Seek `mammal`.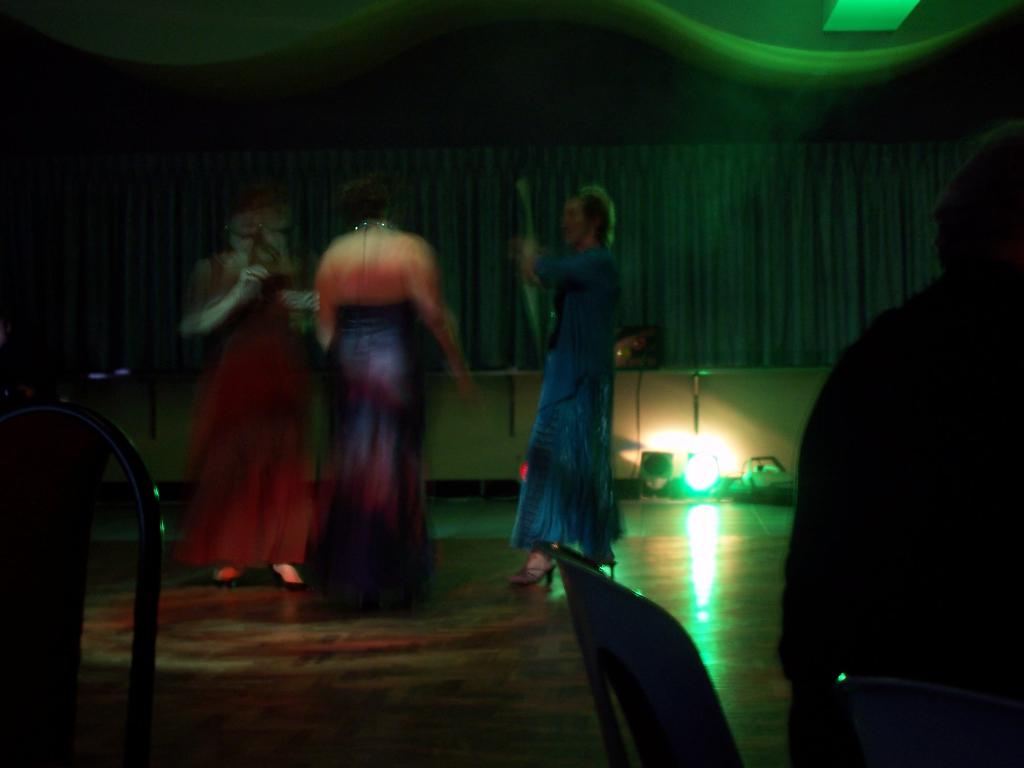
<box>779,114,1023,765</box>.
